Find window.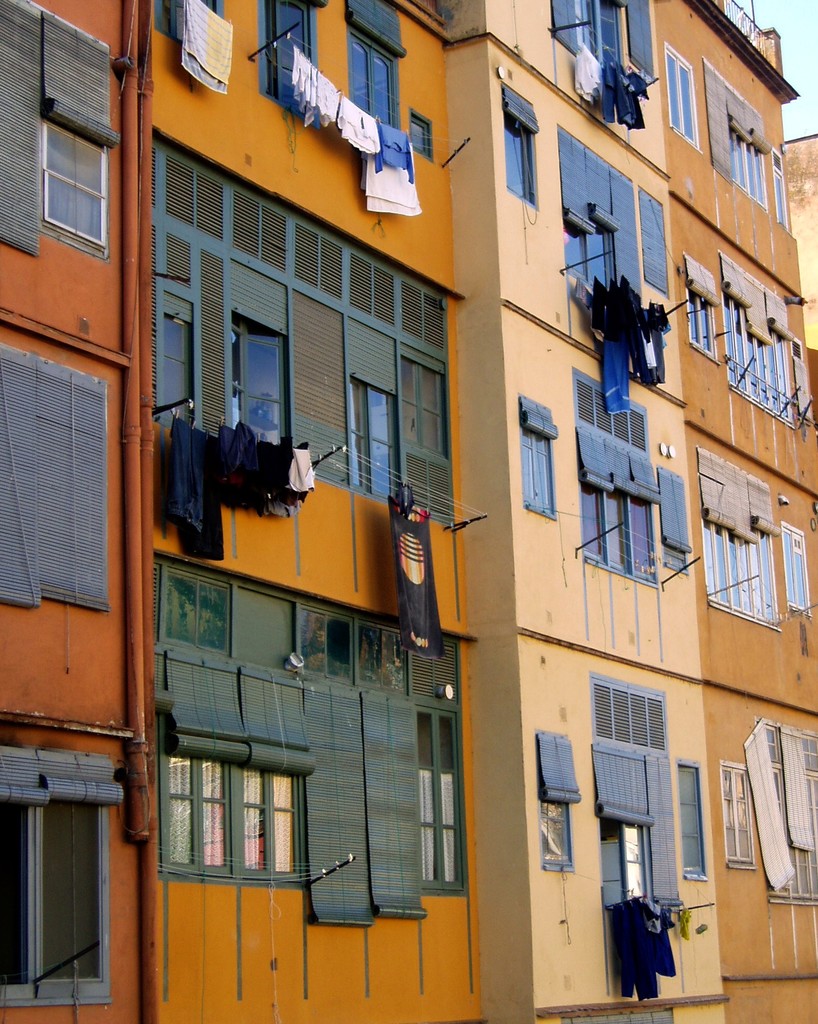
<region>344, 0, 407, 131</region>.
